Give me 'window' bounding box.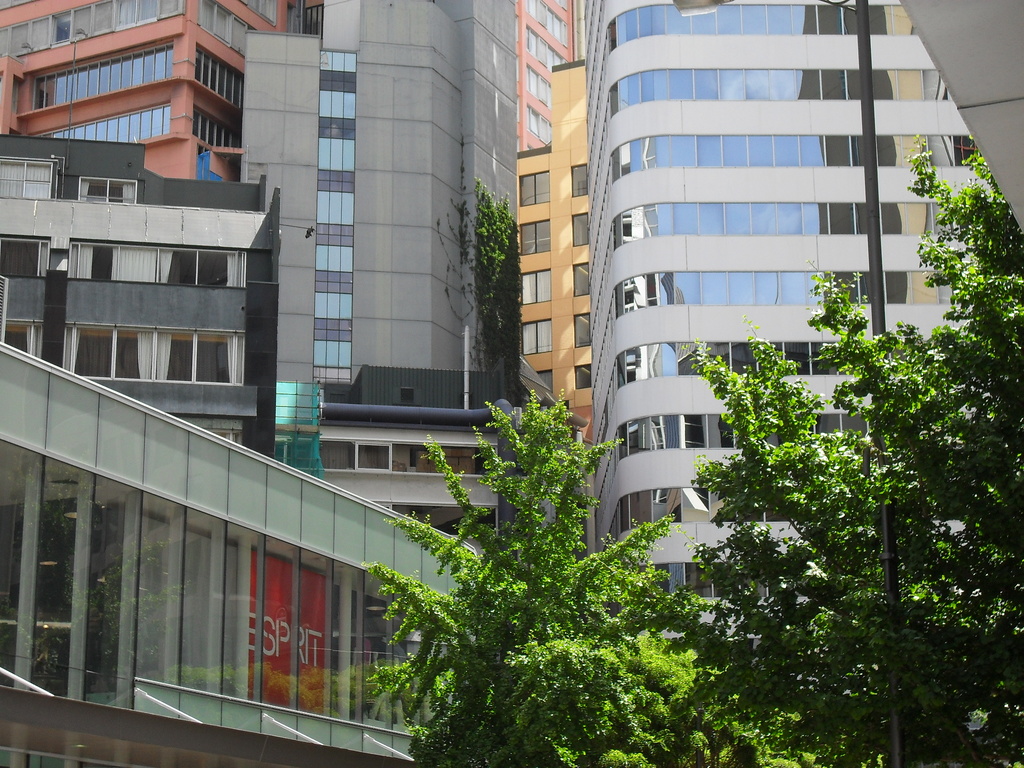
<region>570, 163, 588, 197</region>.
